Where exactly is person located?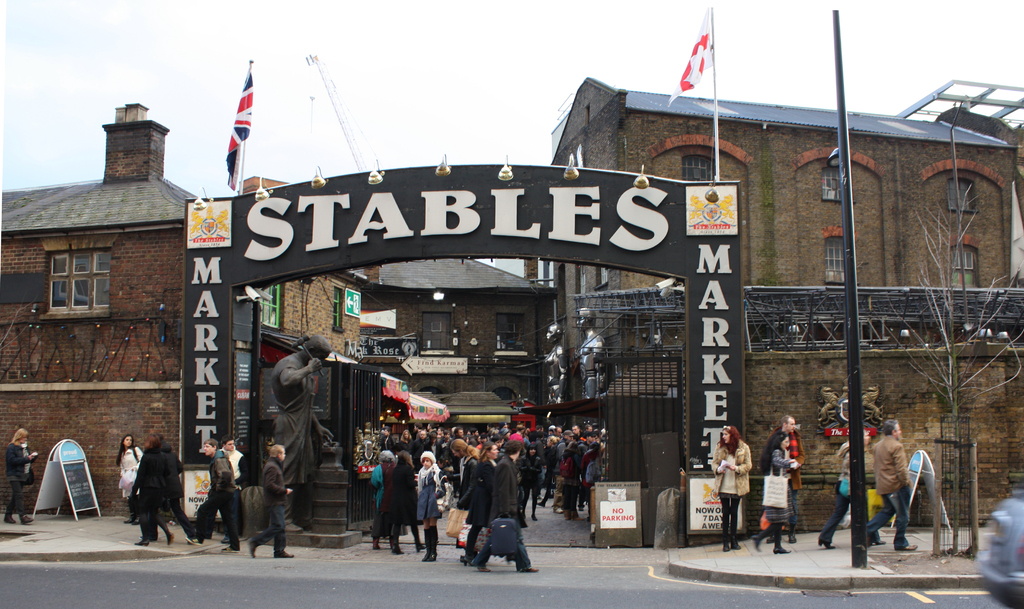
Its bounding box is <region>817, 445, 851, 550</region>.
